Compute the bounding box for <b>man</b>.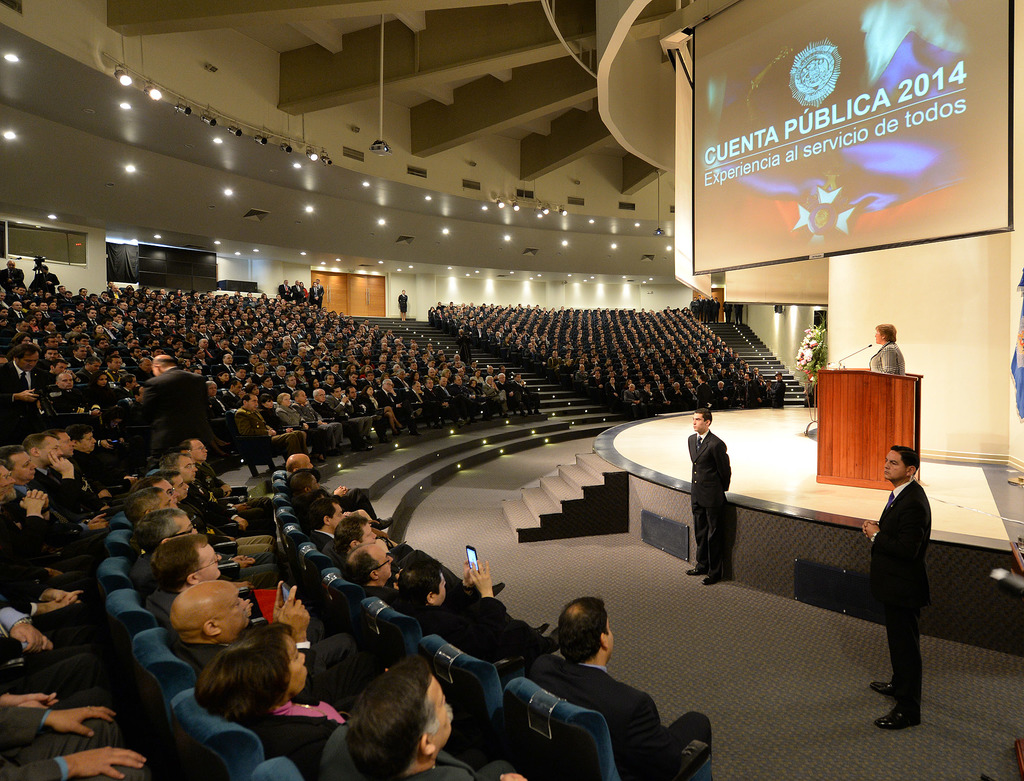
0,259,25,288.
